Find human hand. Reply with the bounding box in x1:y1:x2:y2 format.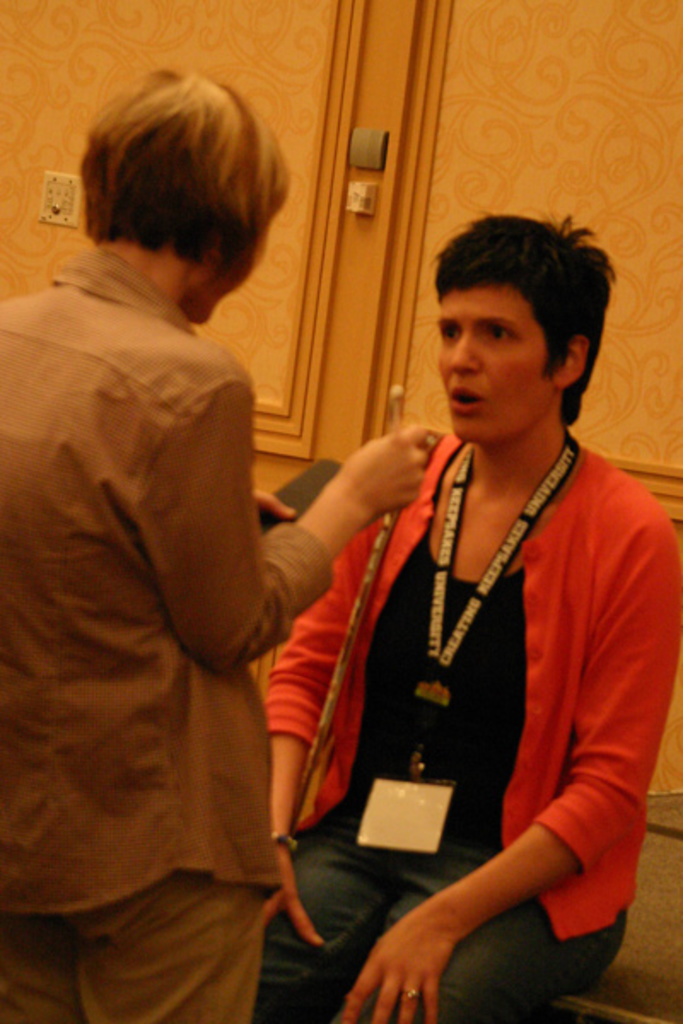
359:862:517:1014.
